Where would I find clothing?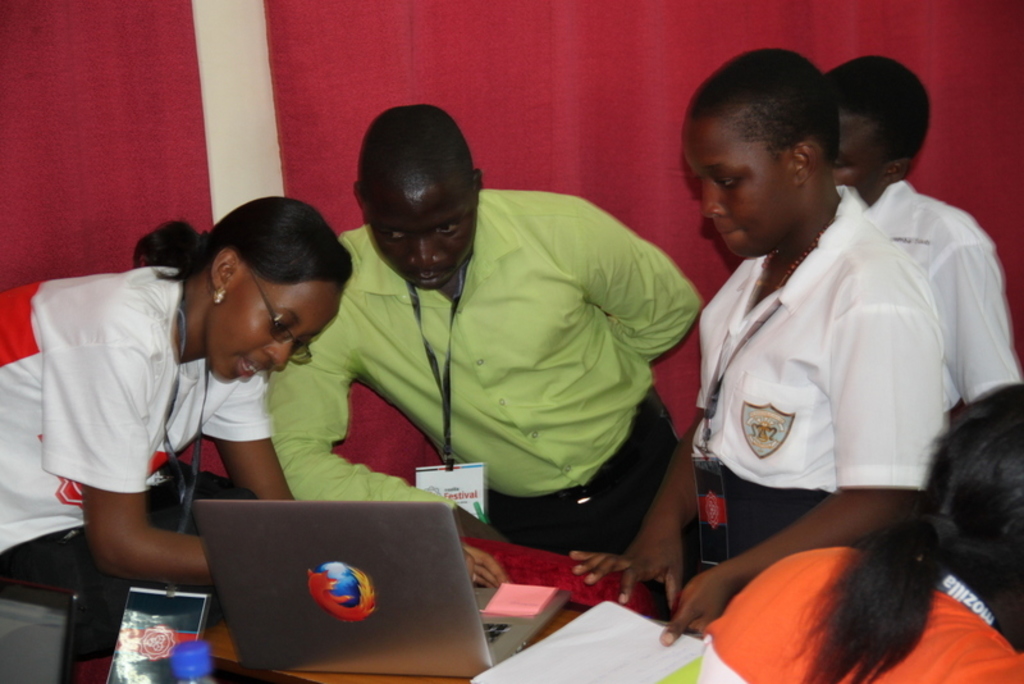
At 860, 173, 1023, 427.
